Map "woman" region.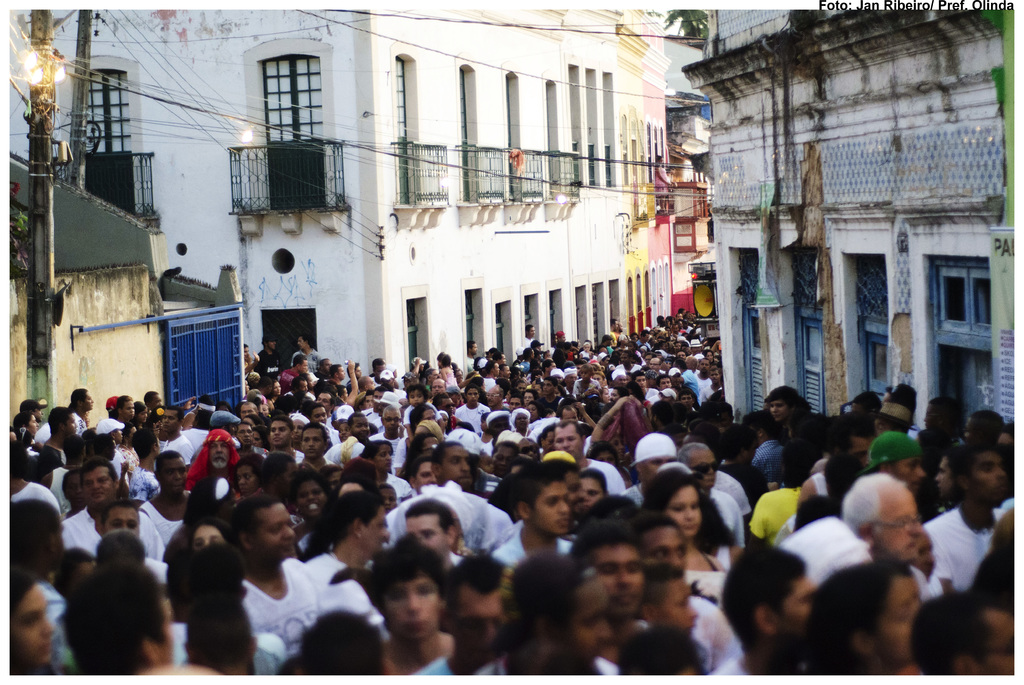
Mapped to (365,440,415,508).
